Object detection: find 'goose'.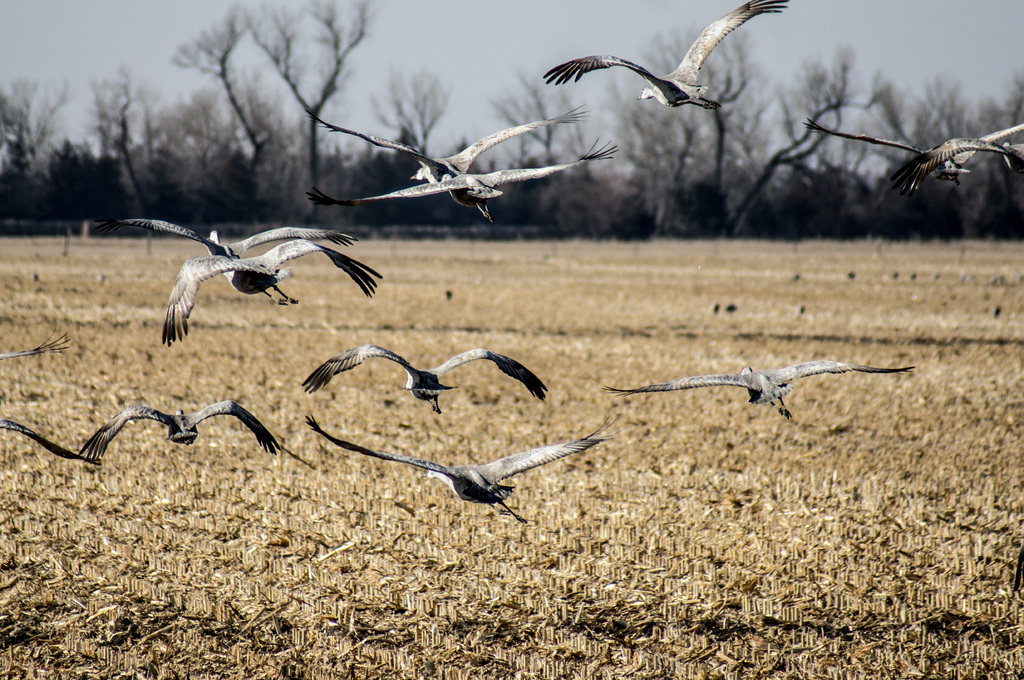
locate(301, 350, 551, 410).
